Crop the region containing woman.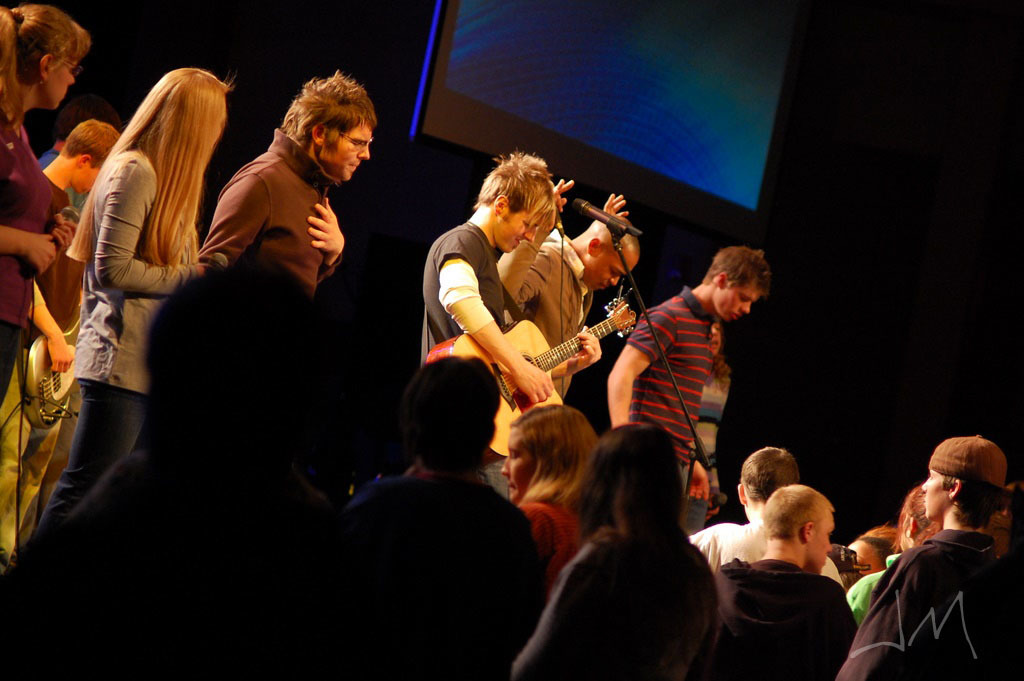
Crop region: 498:404:595:587.
